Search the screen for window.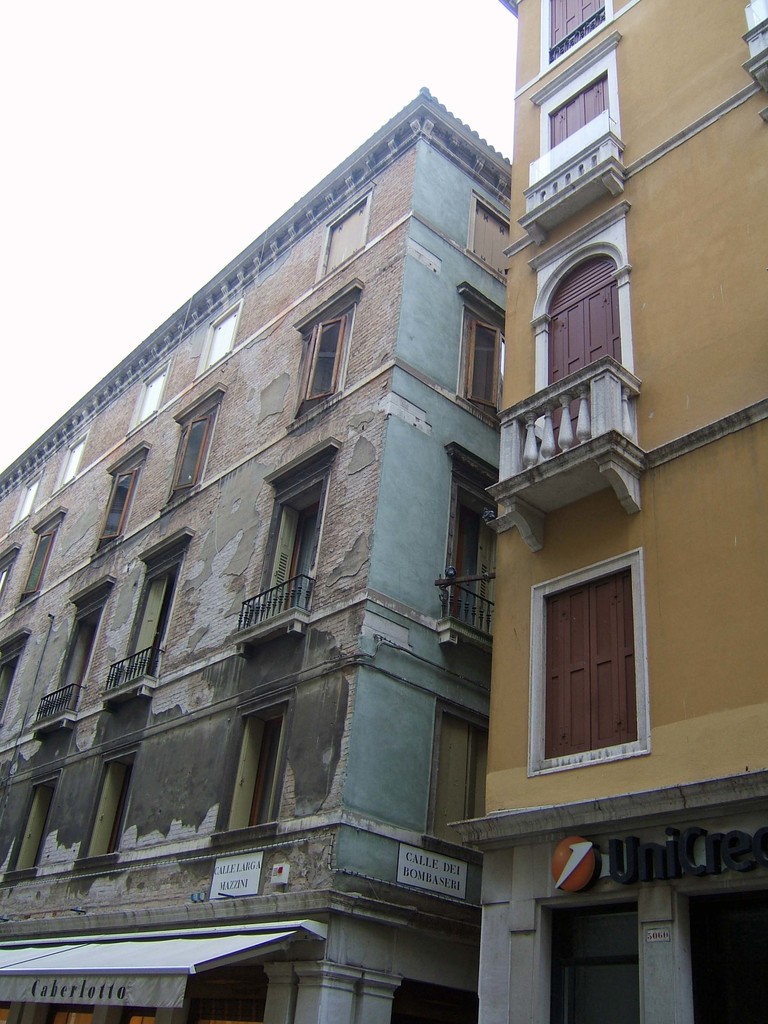
Found at [124, 359, 167, 436].
